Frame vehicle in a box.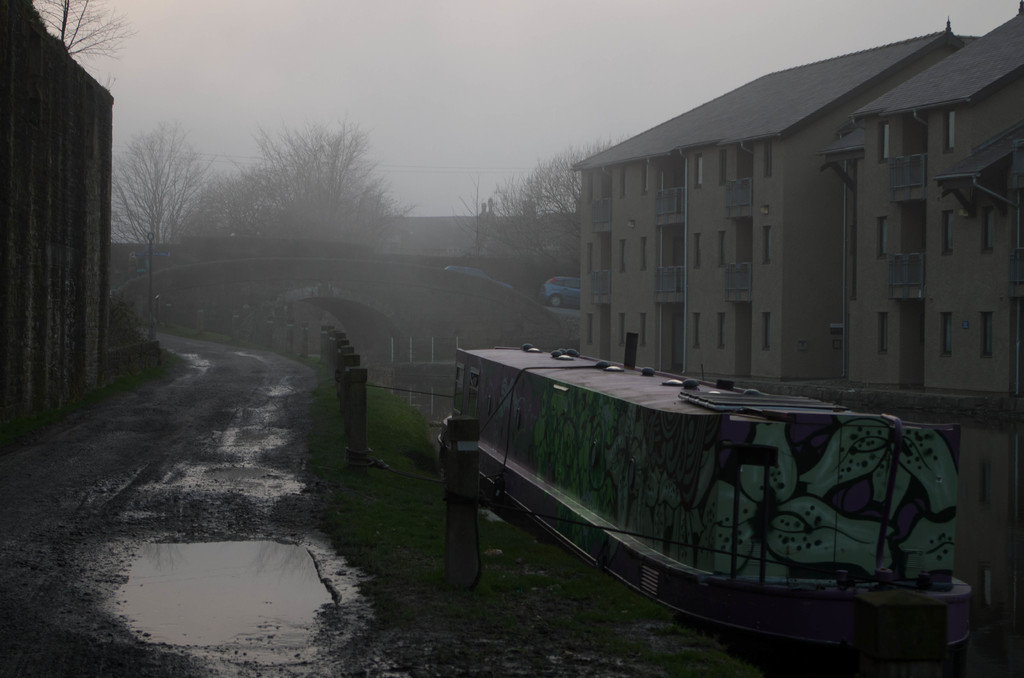
BBox(438, 259, 520, 296).
